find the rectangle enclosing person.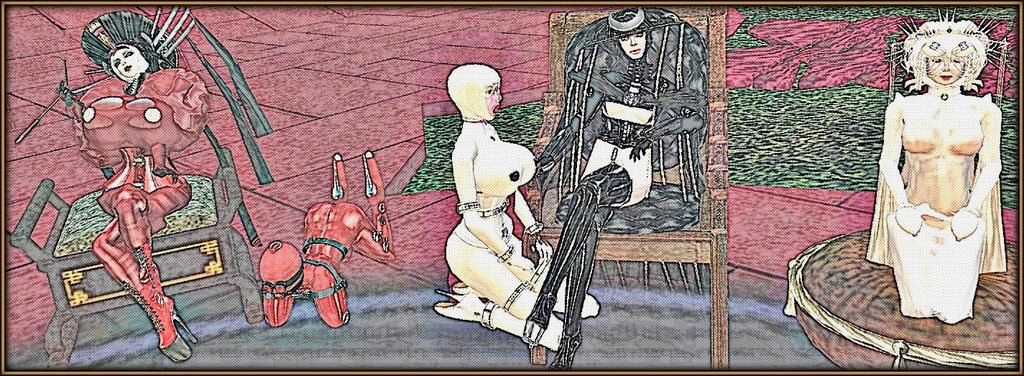
<region>429, 64, 603, 352</region>.
